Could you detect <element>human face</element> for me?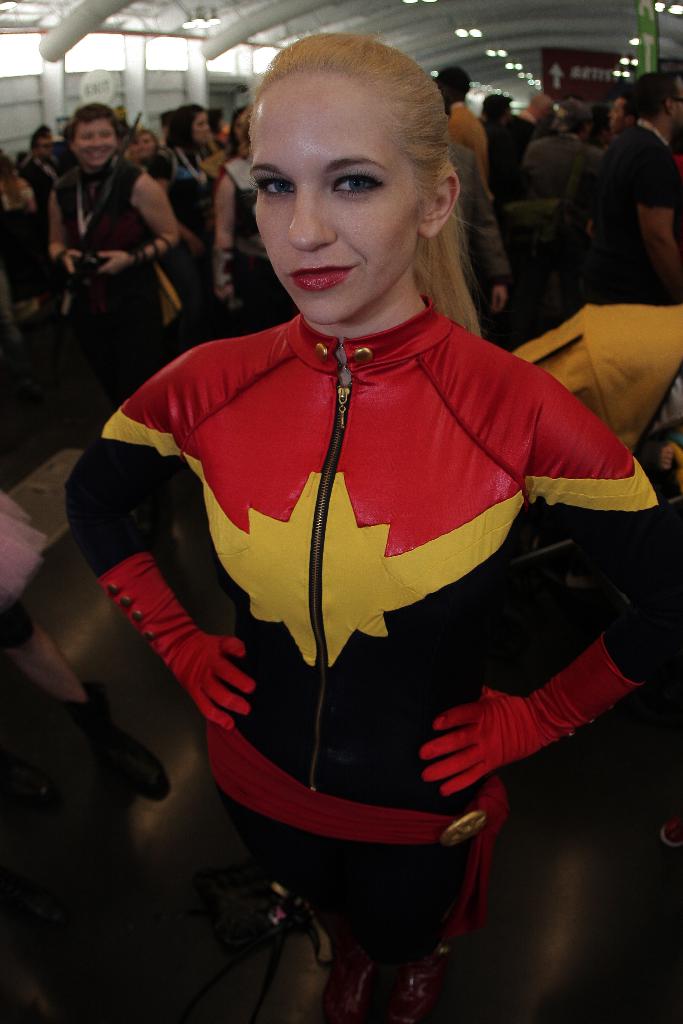
Detection result: select_region(195, 112, 213, 144).
